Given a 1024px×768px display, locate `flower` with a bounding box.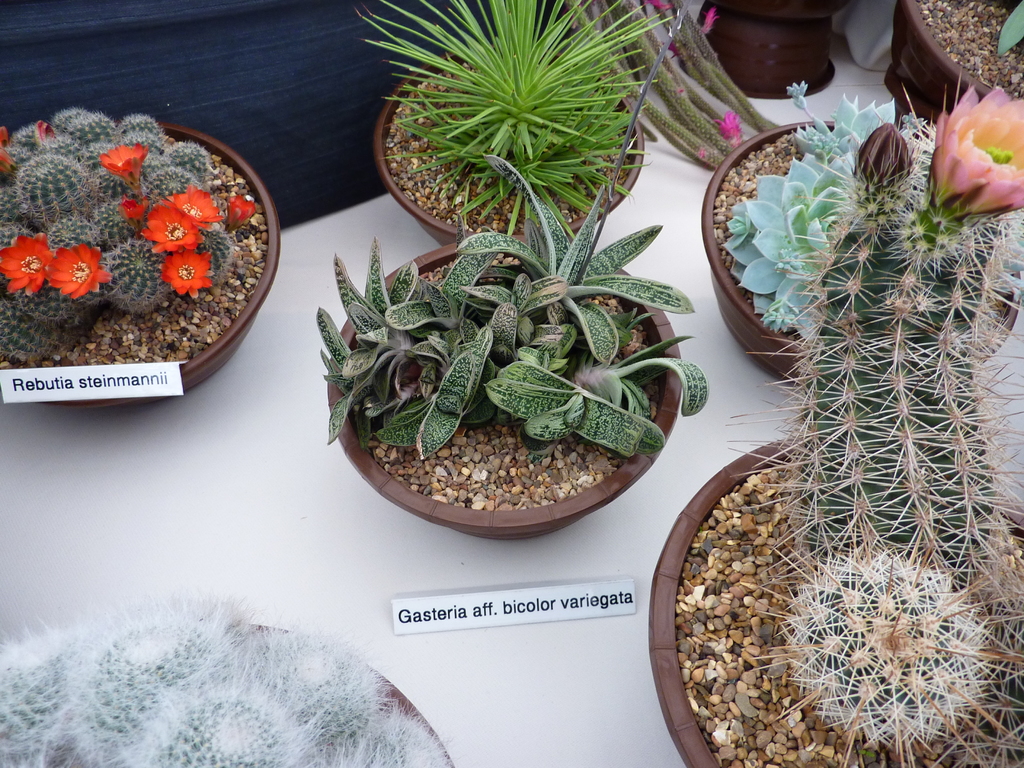
Located: pyautogui.locateOnScreen(144, 191, 201, 248).
